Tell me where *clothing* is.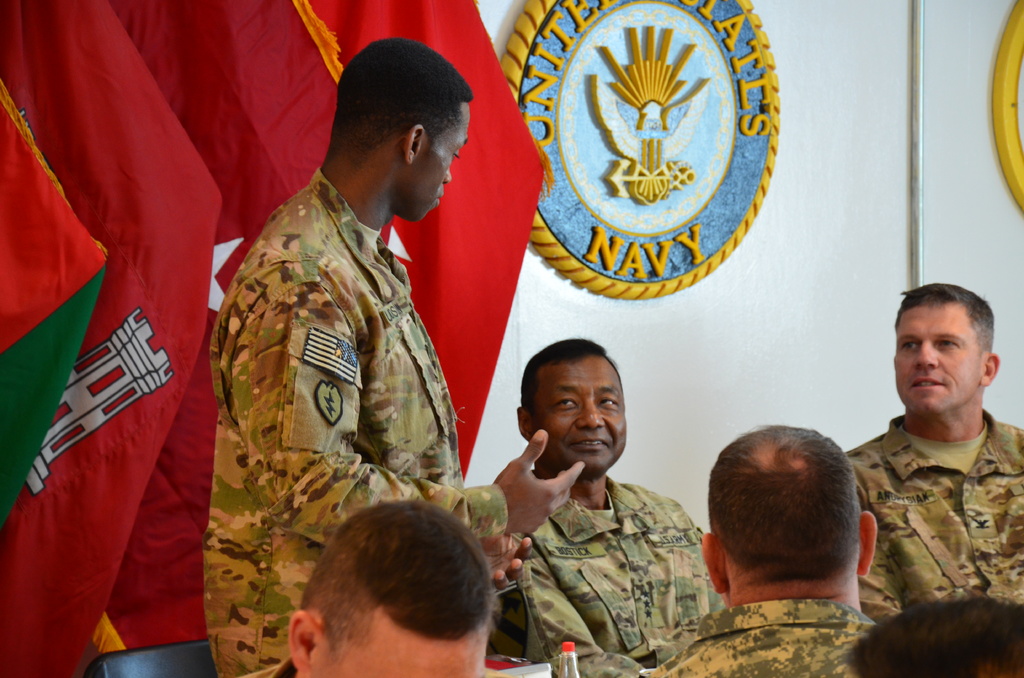
*clothing* is at <box>477,471,730,677</box>.
